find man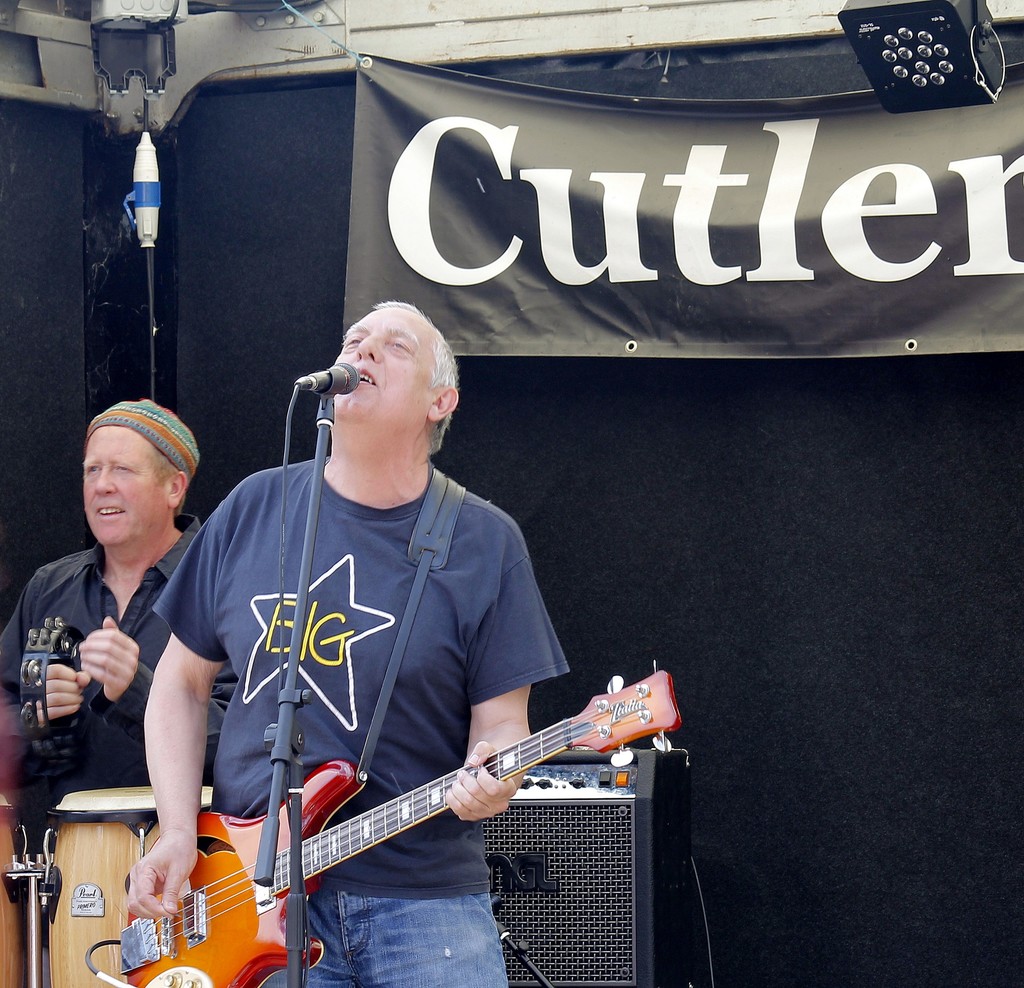
crop(11, 393, 228, 871)
